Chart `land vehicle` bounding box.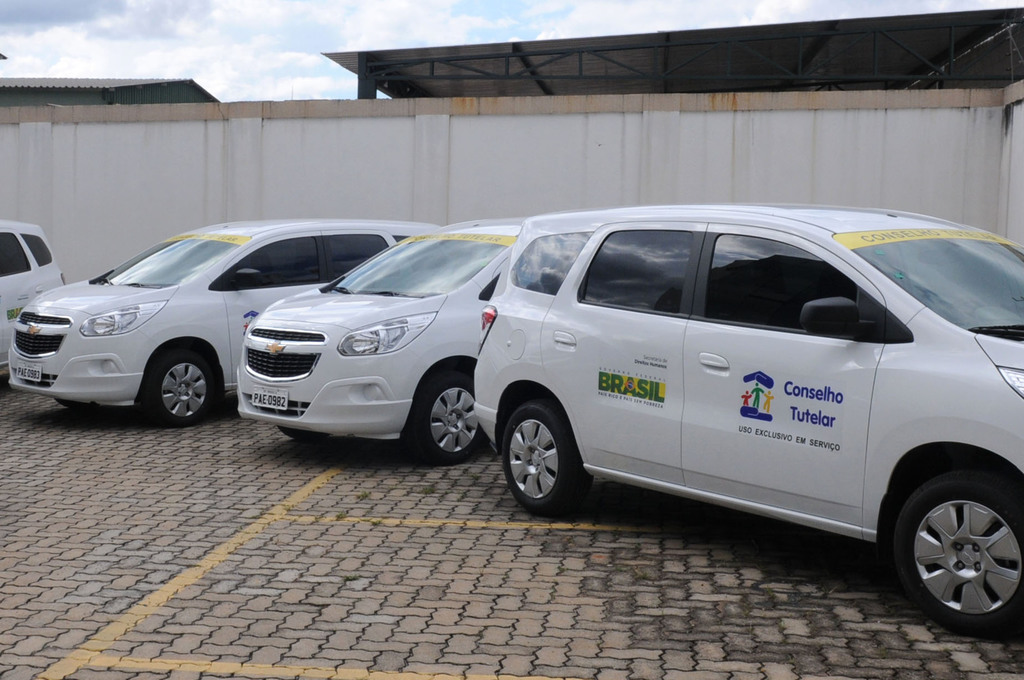
Charted: x1=395 y1=184 x2=1023 y2=607.
